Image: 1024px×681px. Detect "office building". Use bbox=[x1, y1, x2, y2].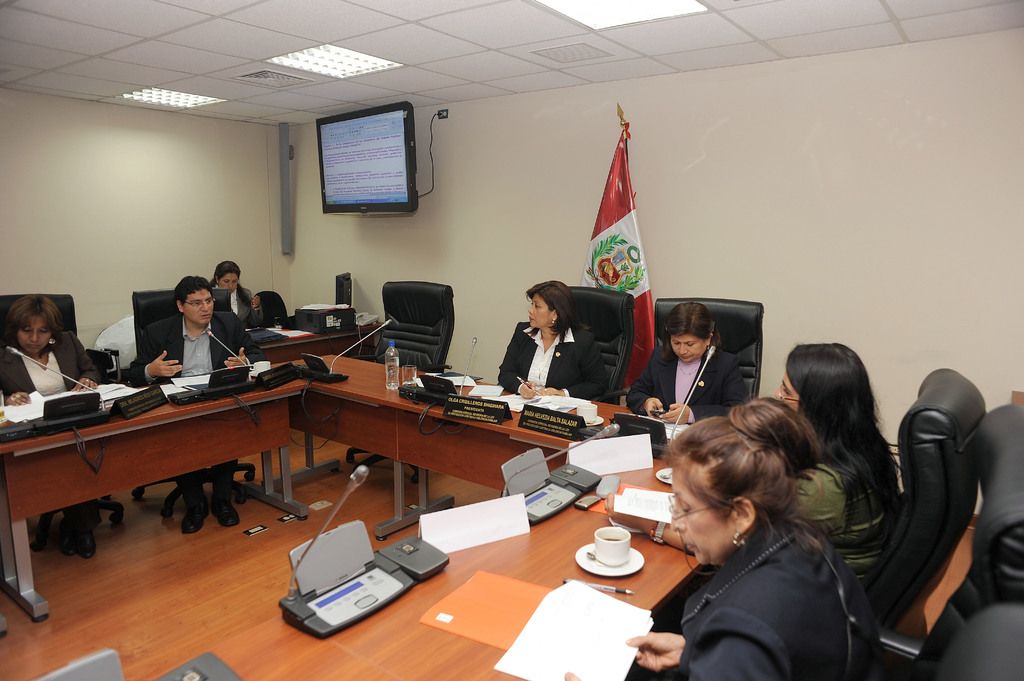
bbox=[63, 8, 868, 666].
